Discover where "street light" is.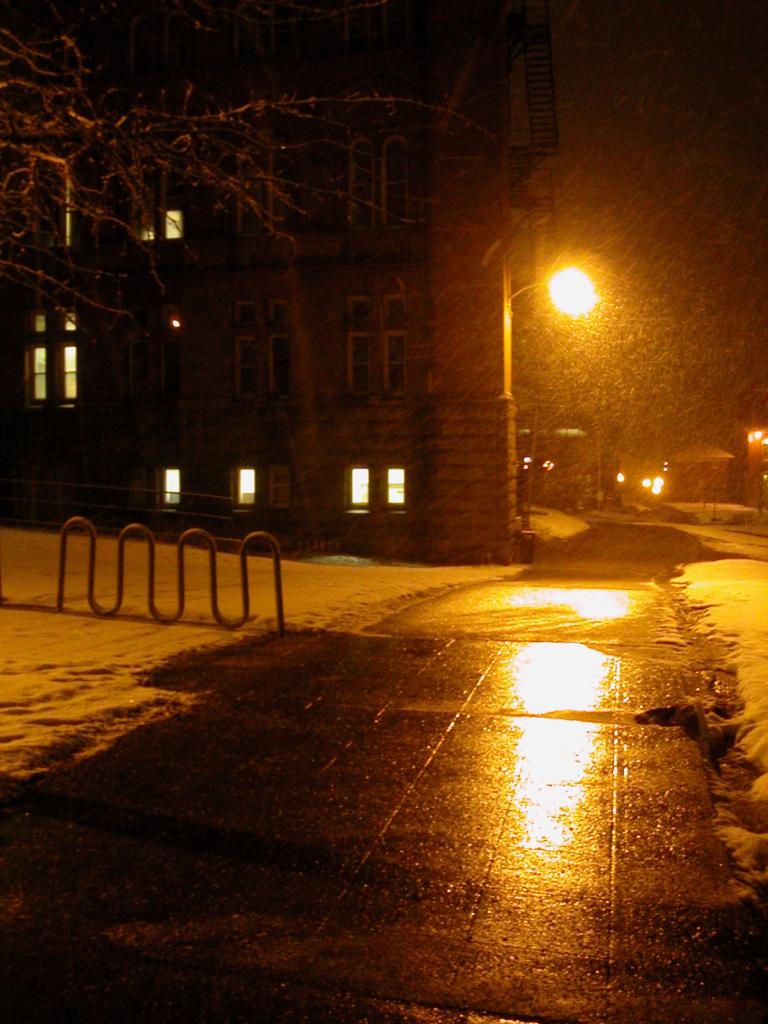
Discovered at BBox(503, 262, 594, 566).
